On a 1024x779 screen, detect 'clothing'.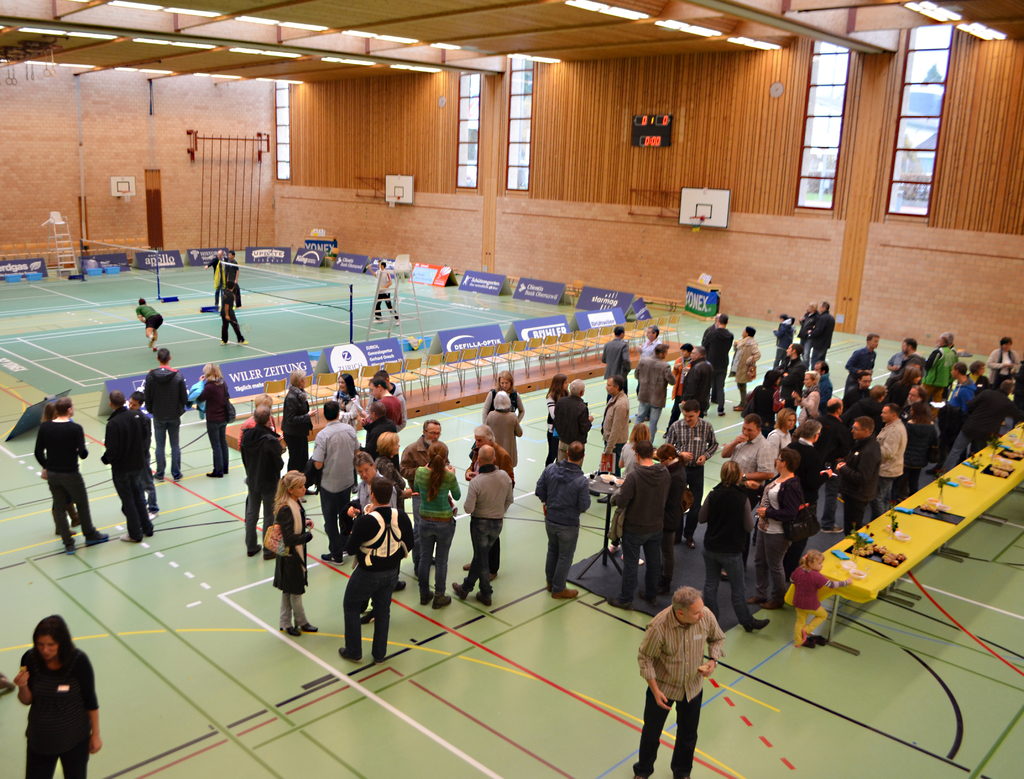
(x1=819, y1=373, x2=833, y2=412).
